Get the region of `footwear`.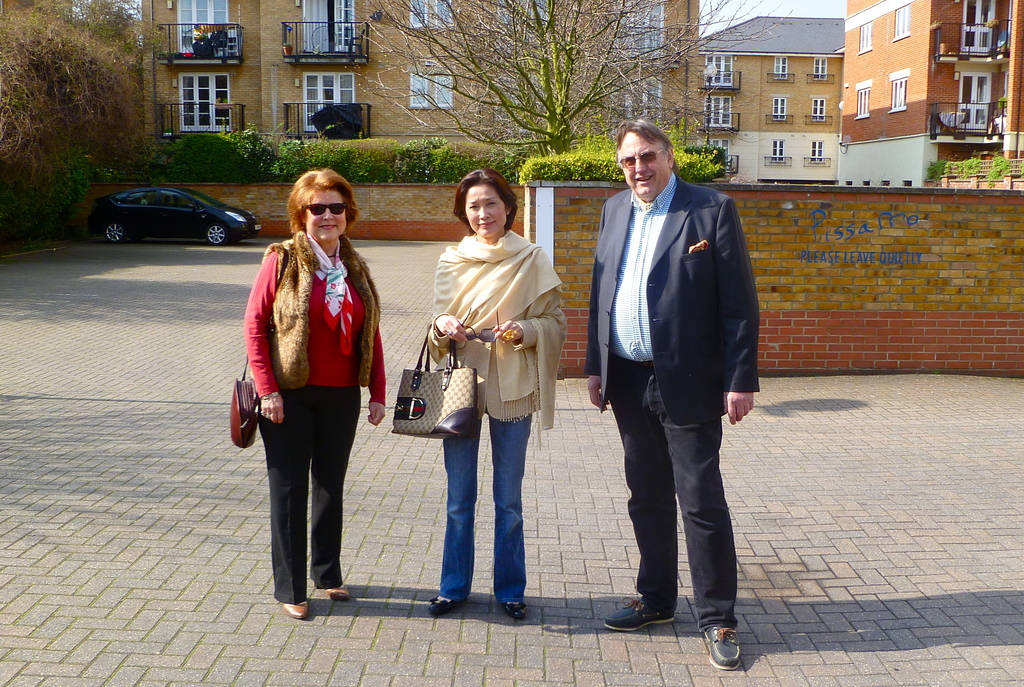
[left=278, top=599, right=305, bottom=622].
